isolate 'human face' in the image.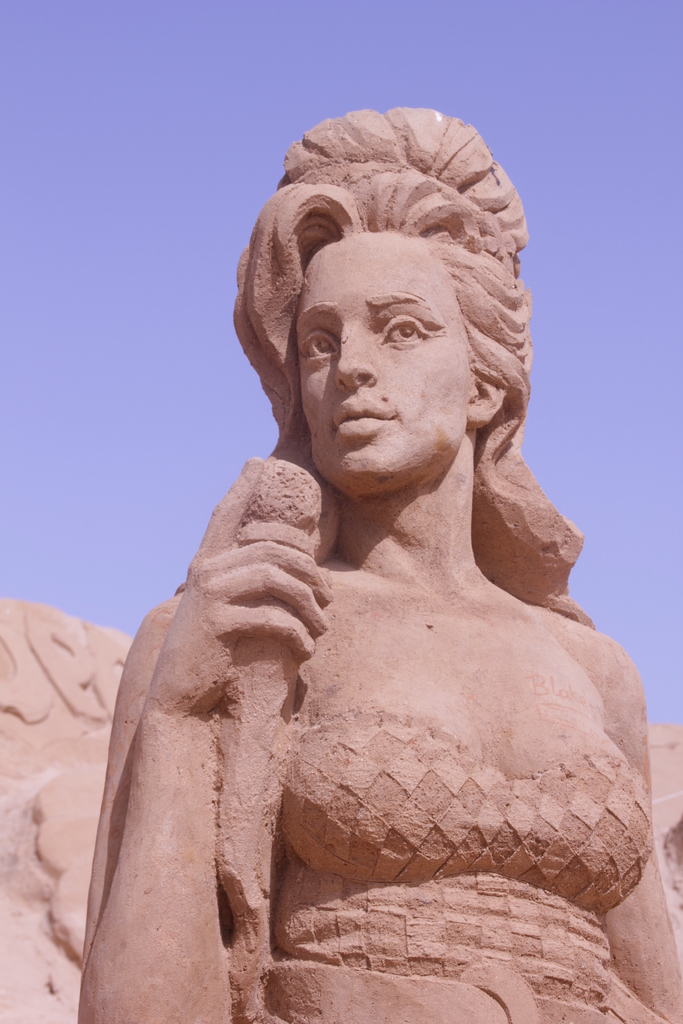
Isolated region: (292, 233, 475, 488).
